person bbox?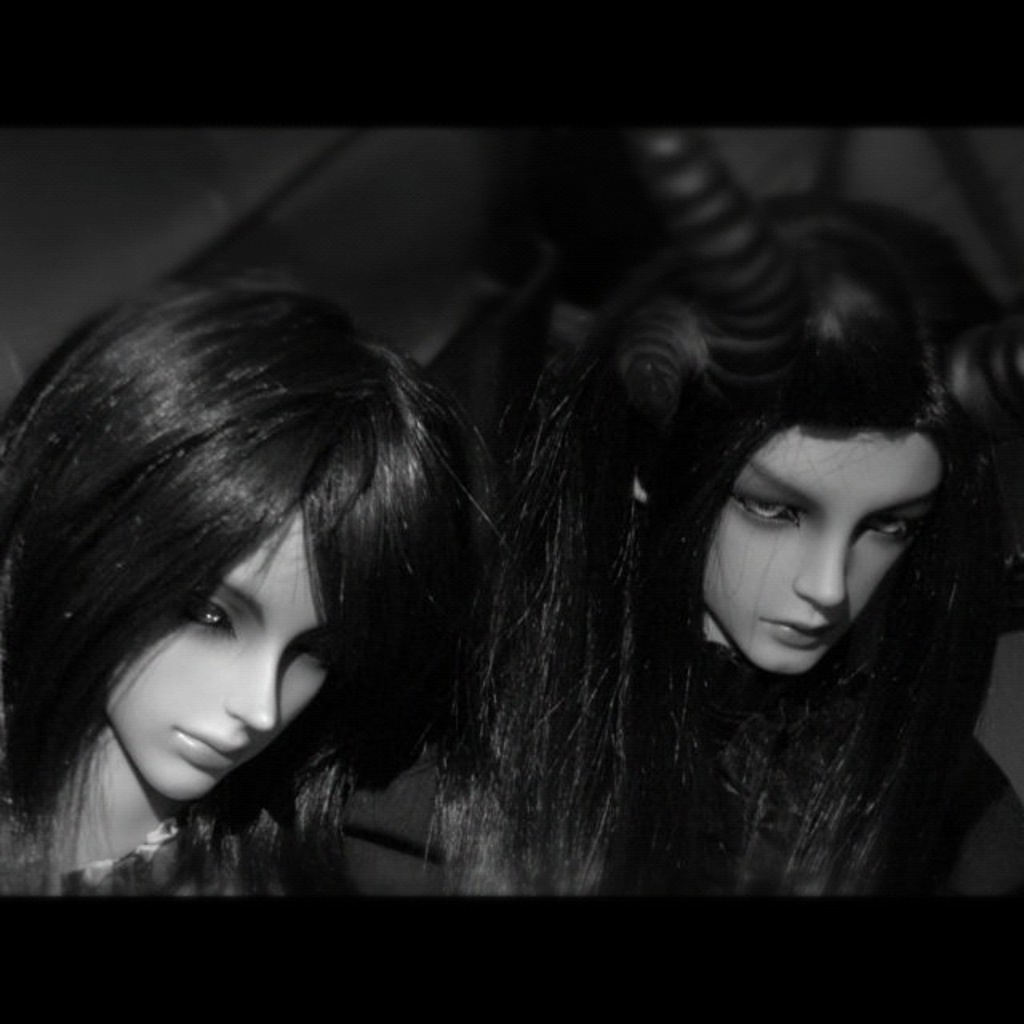
<bbox>330, 130, 1022, 898</bbox>
